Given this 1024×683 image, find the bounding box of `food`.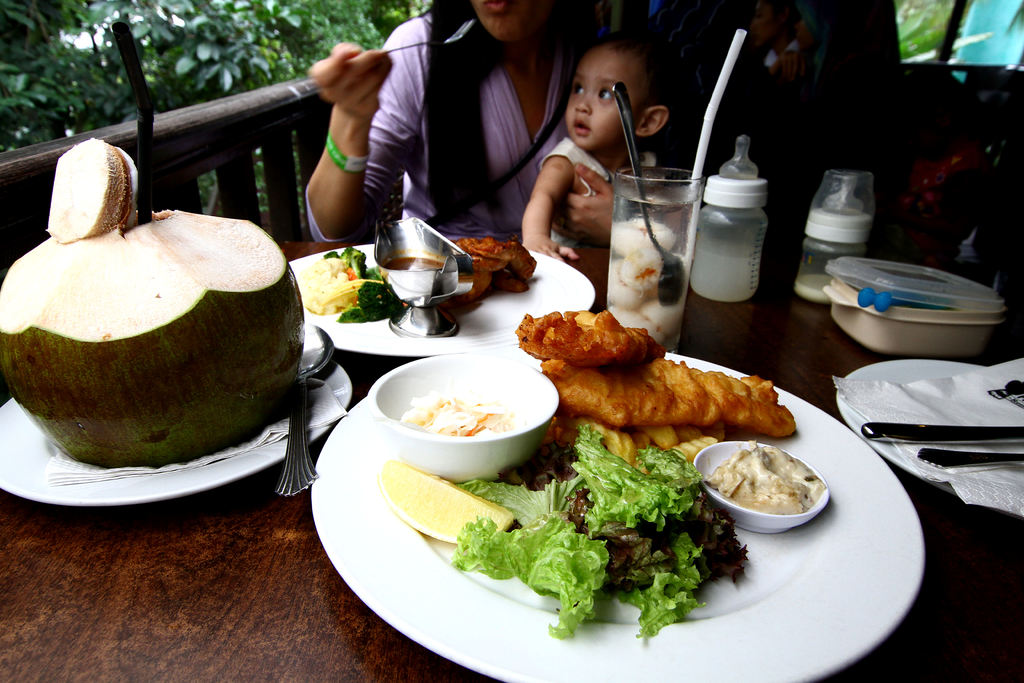
710:449:828:531.
